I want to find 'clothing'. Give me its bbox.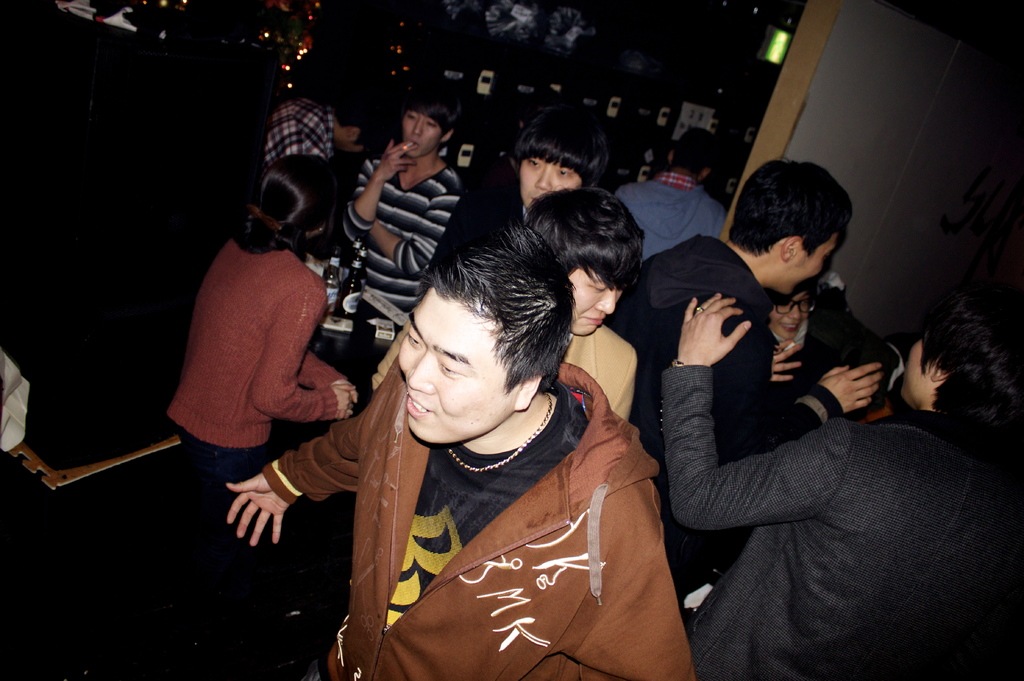
crop(163, 222, 335, 470).
